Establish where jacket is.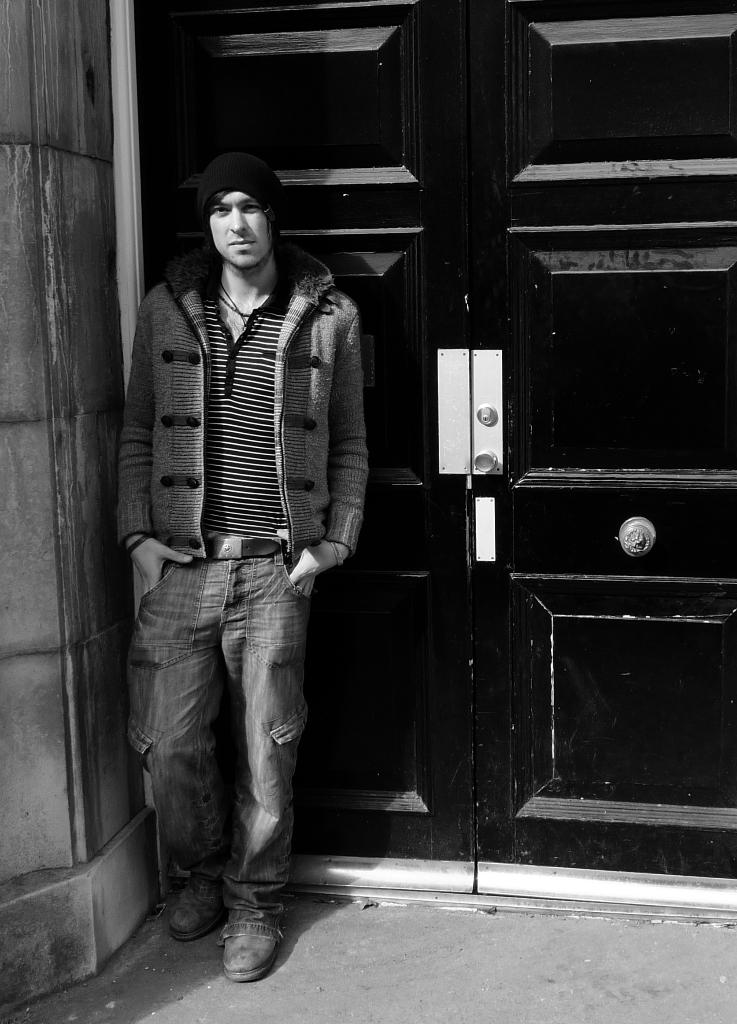
Established at x1=115, y1=268, x2=395, y2=618.
